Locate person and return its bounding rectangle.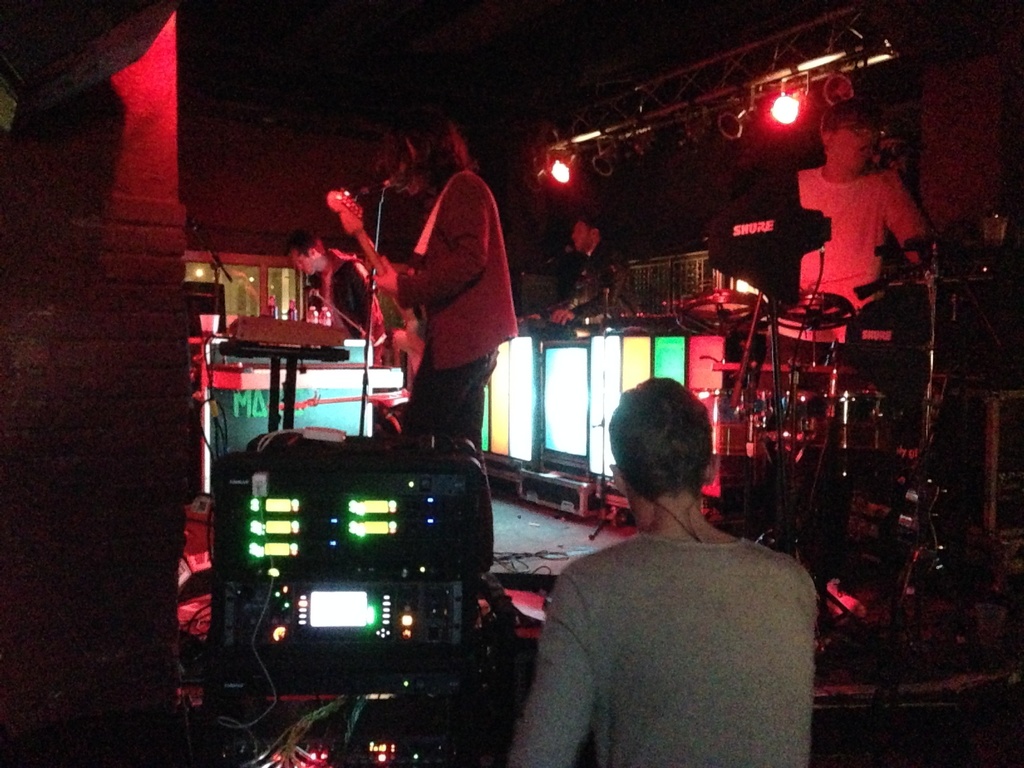
372 139 521 490.
